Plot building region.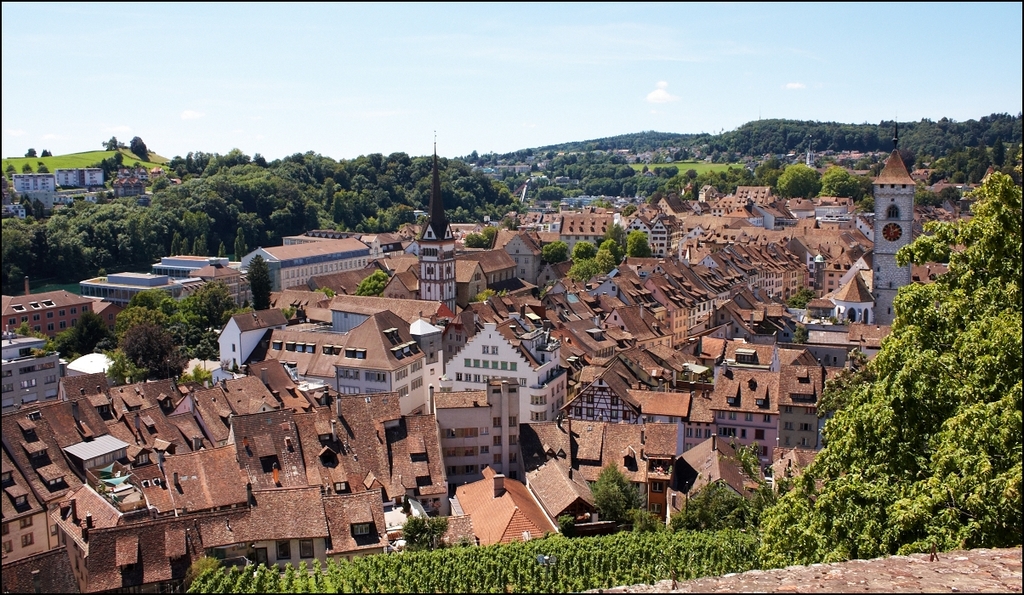
Plotted at BBox(878, 149, 915, 326).
